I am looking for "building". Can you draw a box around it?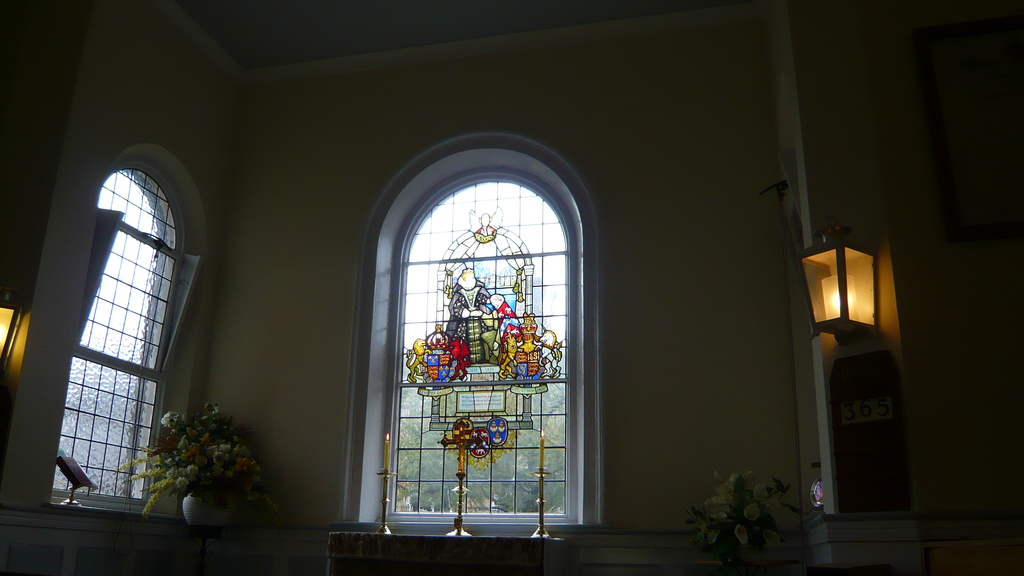
Sure, the bounding box is region(0, 0, 1023, 575).
